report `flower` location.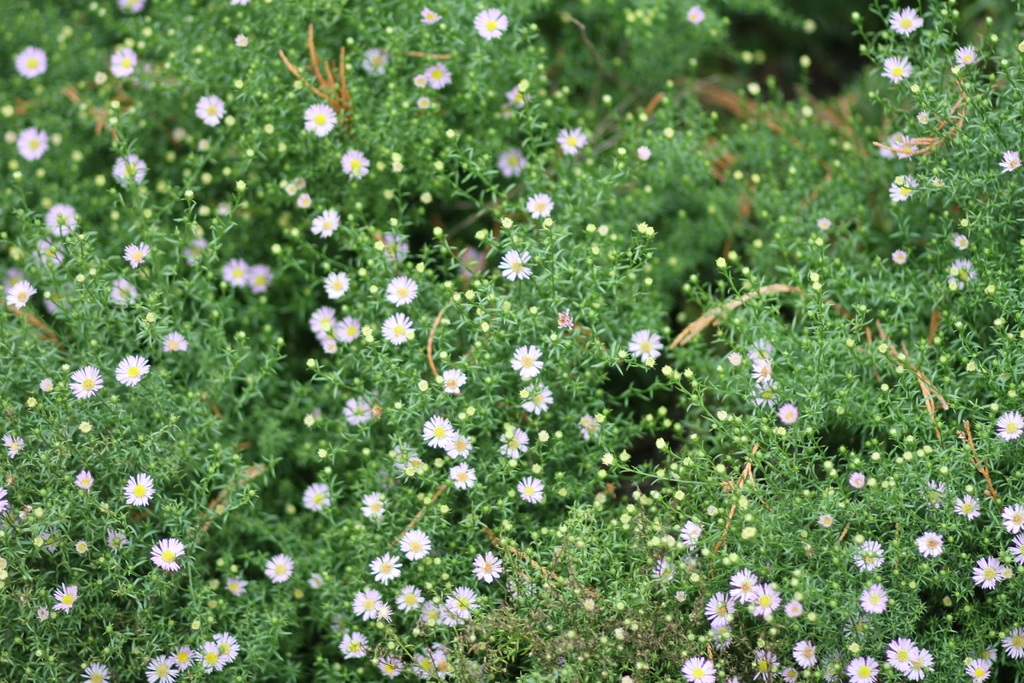
Report: (x1=879, y1=52, x2=915, y2=83).
